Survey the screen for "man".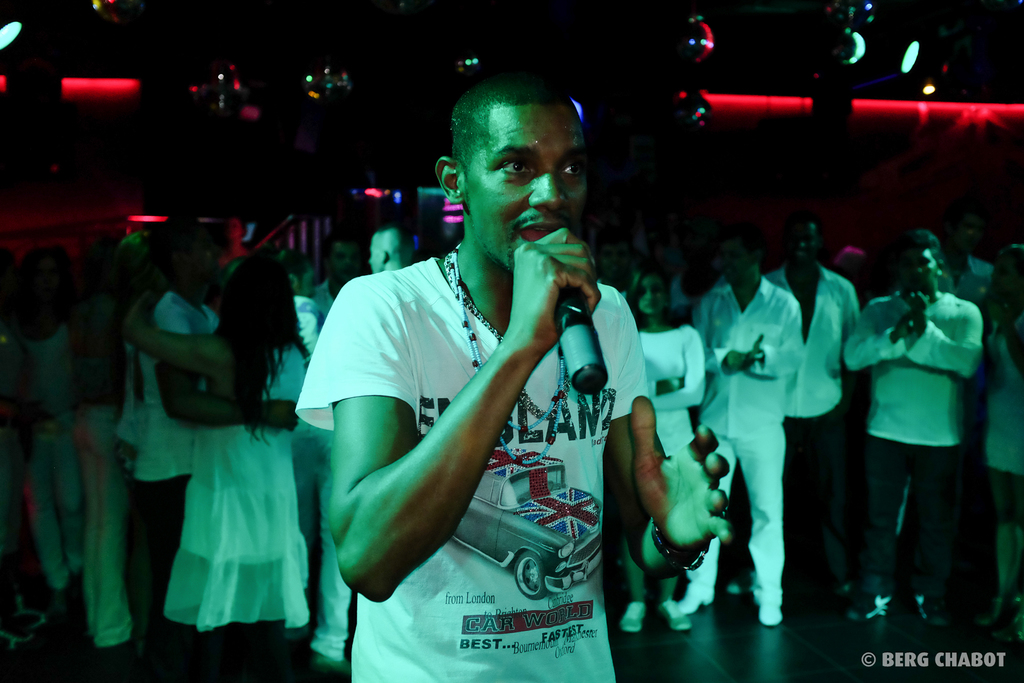
Survey found: (296,58,671,675).
